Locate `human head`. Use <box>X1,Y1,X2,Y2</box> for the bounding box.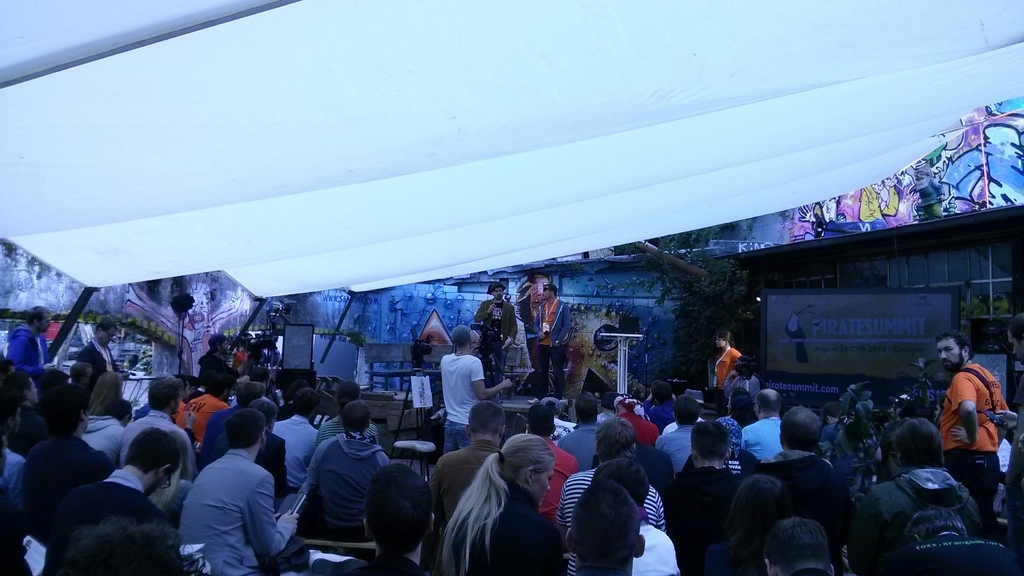
<box>649,382,674,408</box>.
